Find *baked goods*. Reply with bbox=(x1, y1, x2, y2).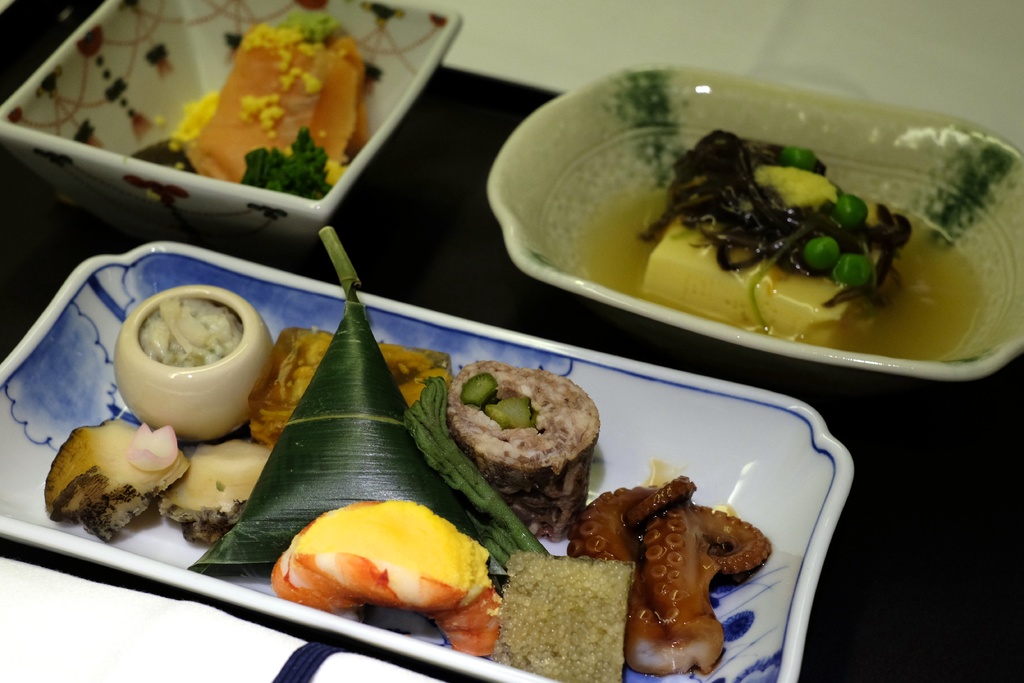
bbox=(492, 551, 640, 682).
